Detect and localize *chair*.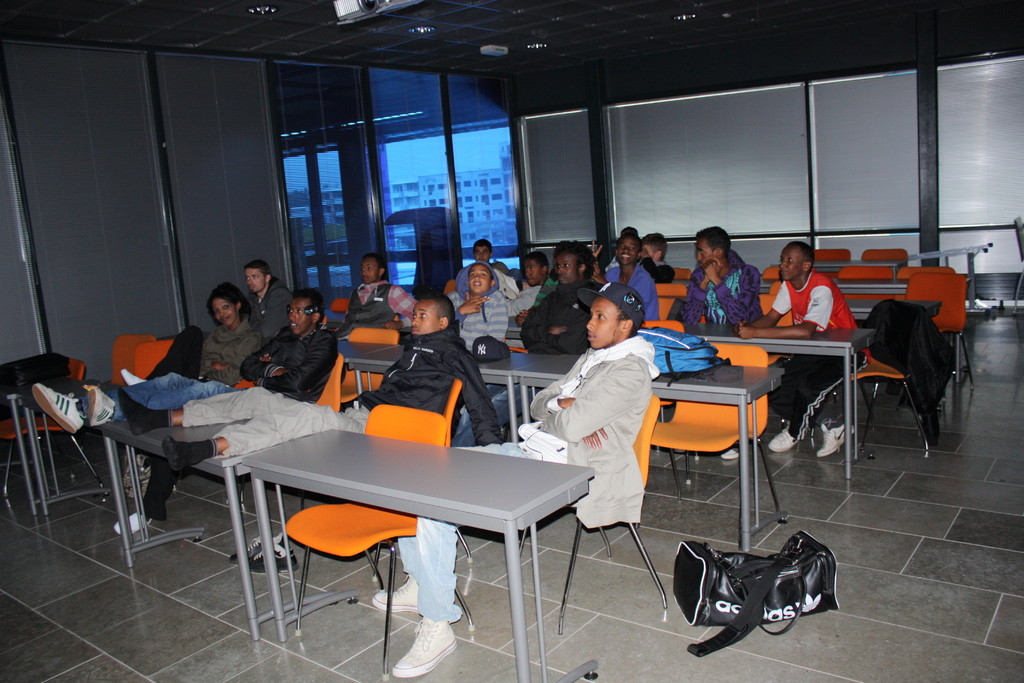
Localized at pyautogui.locateOnScreen(518, 391, 671, 630).
